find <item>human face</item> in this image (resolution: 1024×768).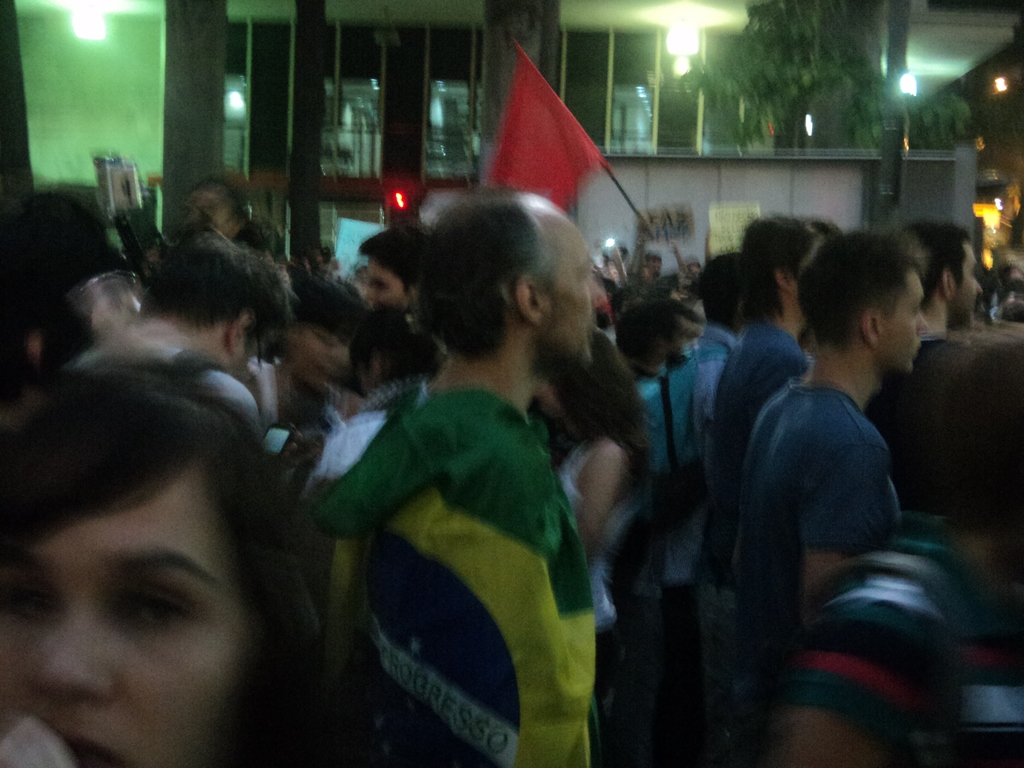
<bbox>950, 249, 983, 331</bbox>.
